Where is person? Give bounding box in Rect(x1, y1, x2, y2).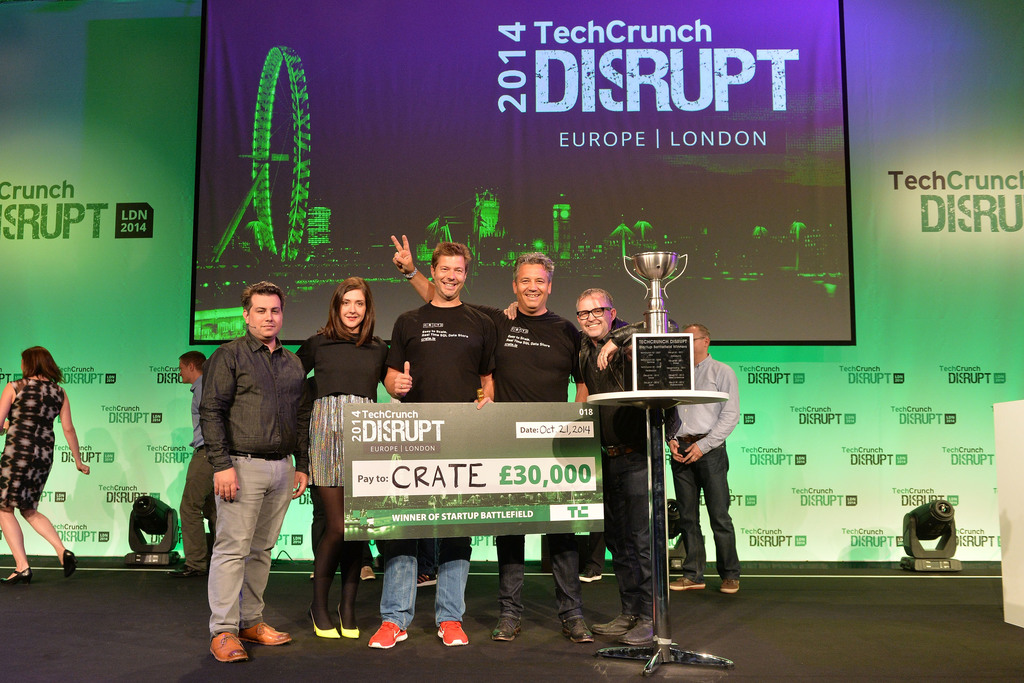
Rect(545, 294, 668, 654).
